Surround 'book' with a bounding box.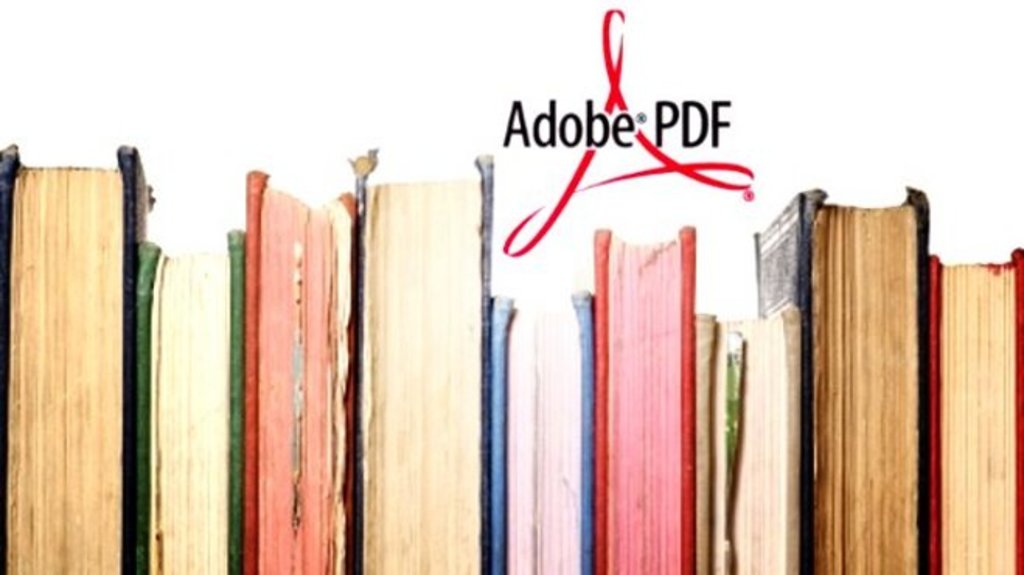
Rect(241, 159, 357, 572).
